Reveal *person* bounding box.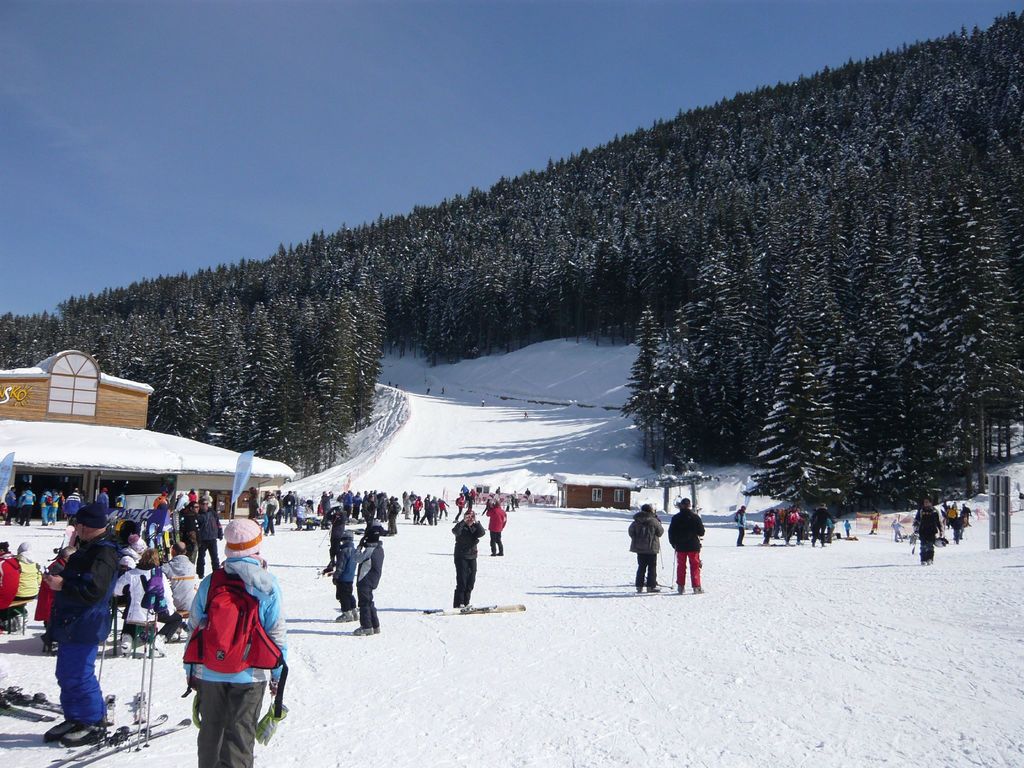
Revealed: bbox=(353, 520, 388, 637).
